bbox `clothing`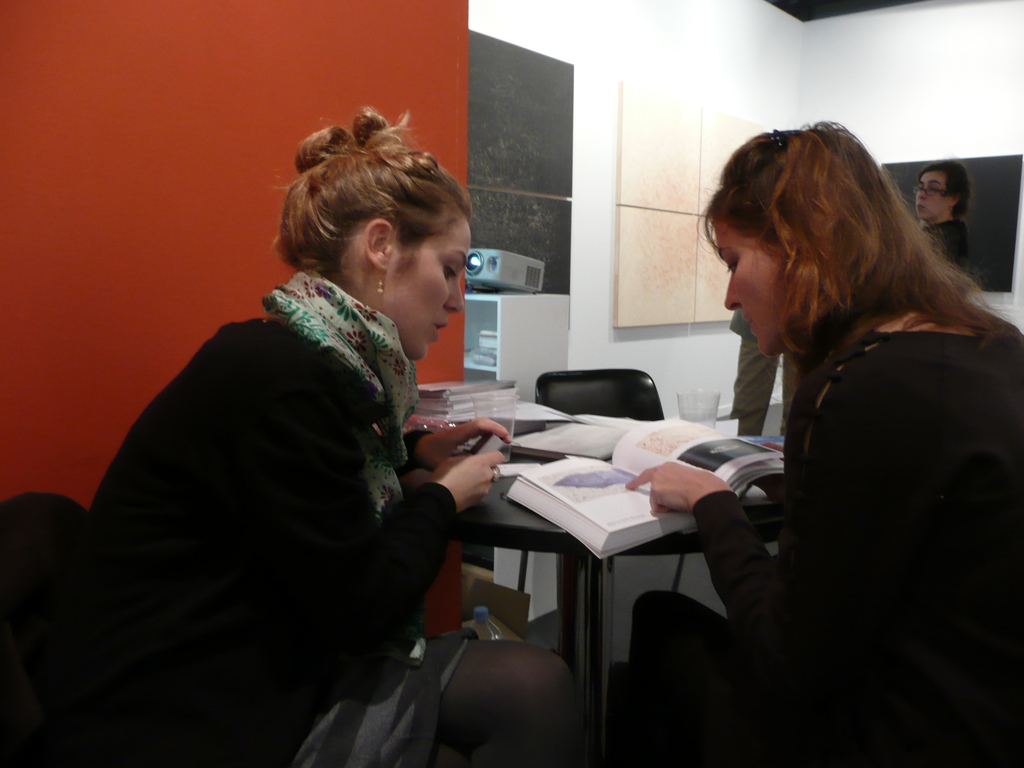
(80, 177, 520, 767)
